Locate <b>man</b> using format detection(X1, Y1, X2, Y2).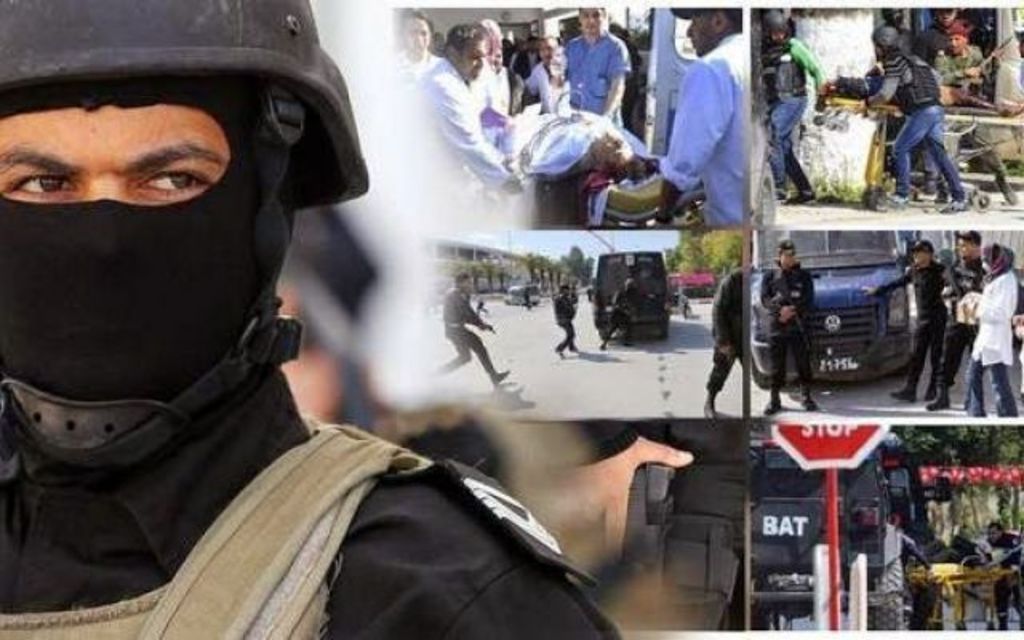
detection(493, 37, 509, 118).
